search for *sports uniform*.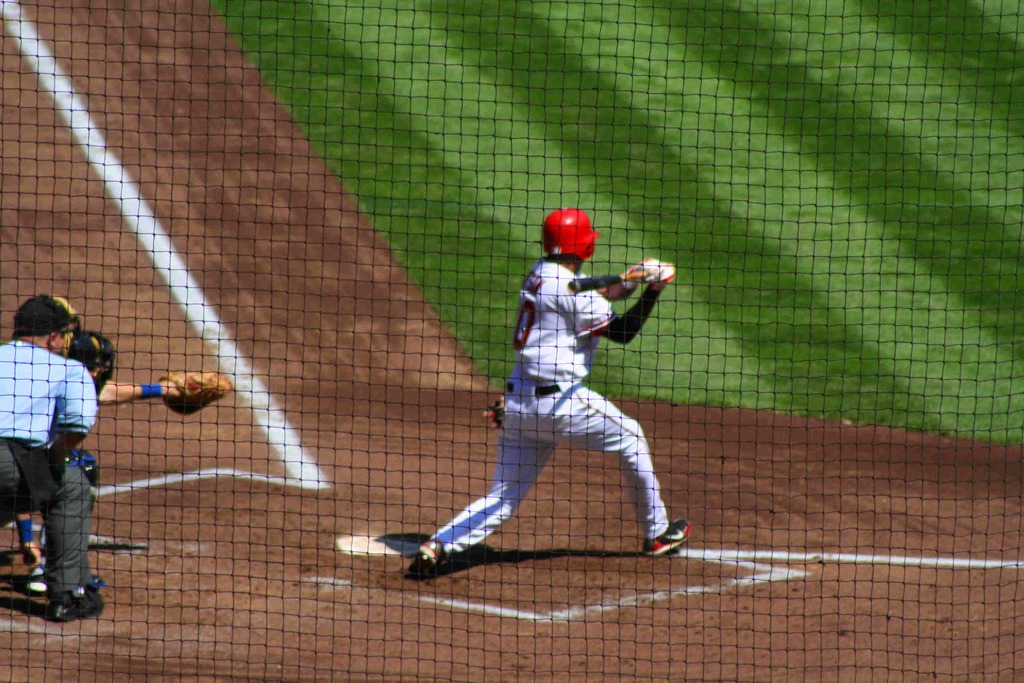
Found at <box>24,332,230,584</box>.
